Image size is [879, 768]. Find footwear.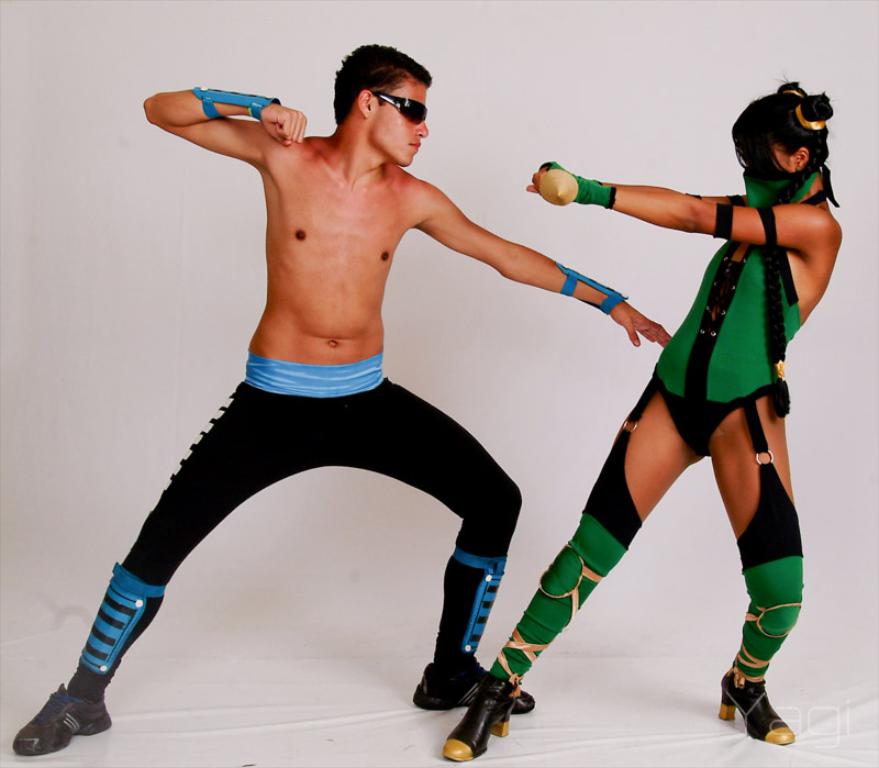
select_region(9, 681, 113, 756).
